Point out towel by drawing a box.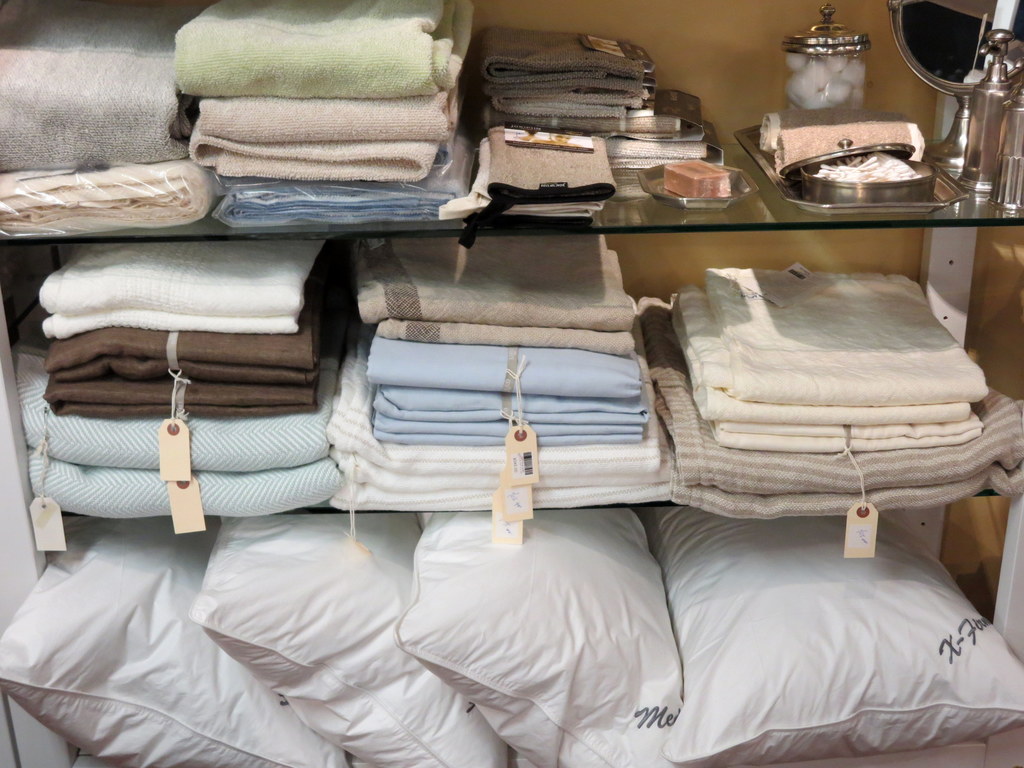
rect(174, 0, 476, 100).
